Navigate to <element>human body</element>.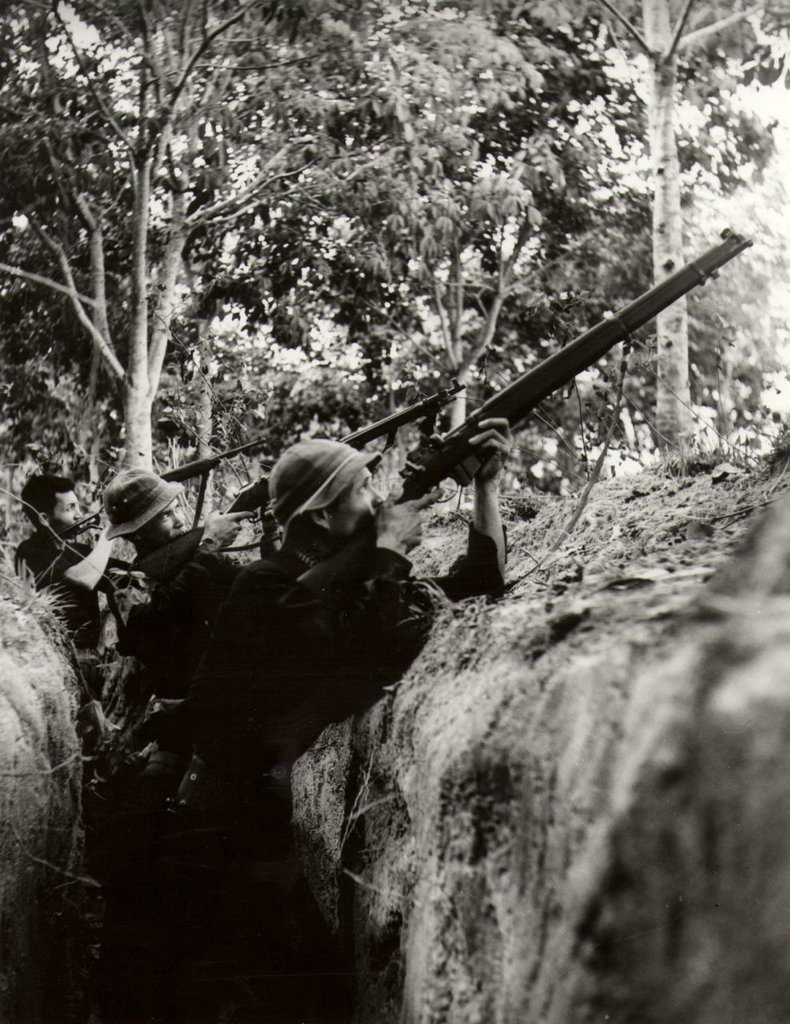
Navigation target: locate(7, 524, 137, 737).
